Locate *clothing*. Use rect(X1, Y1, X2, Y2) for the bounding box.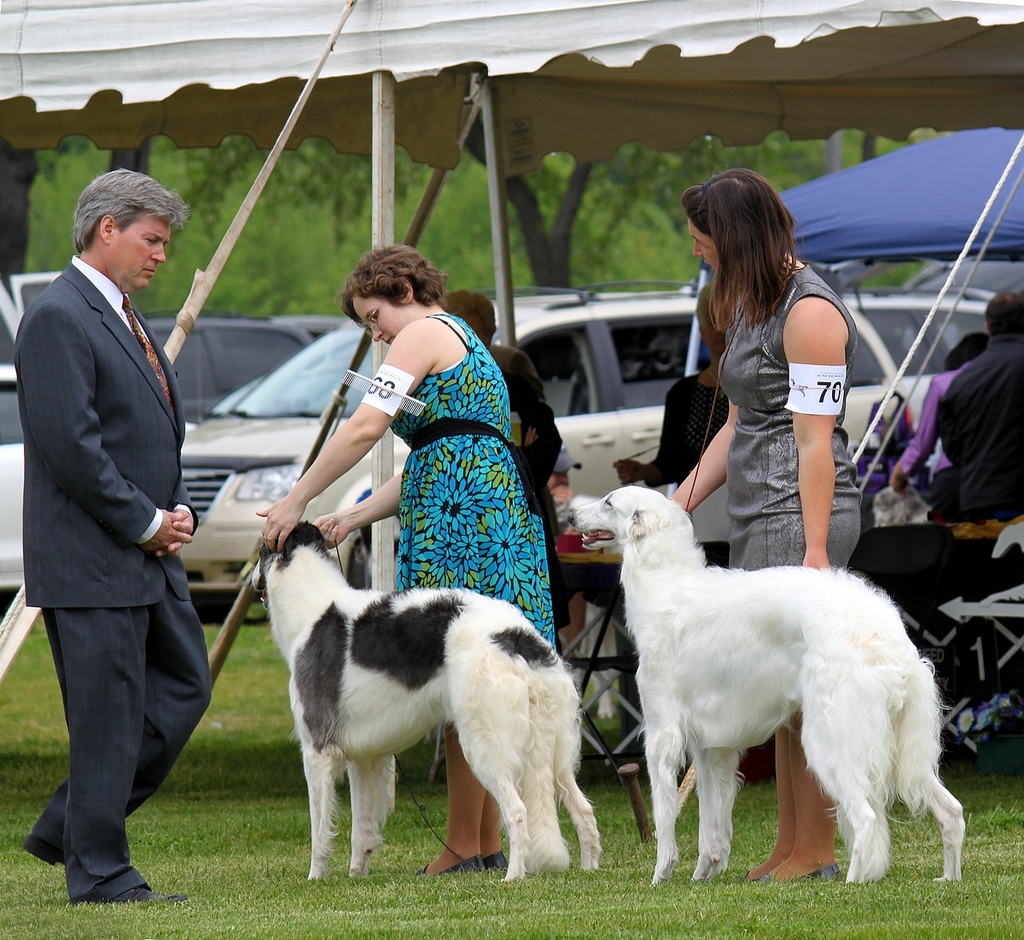
rect(8, 165, 227, 909).
